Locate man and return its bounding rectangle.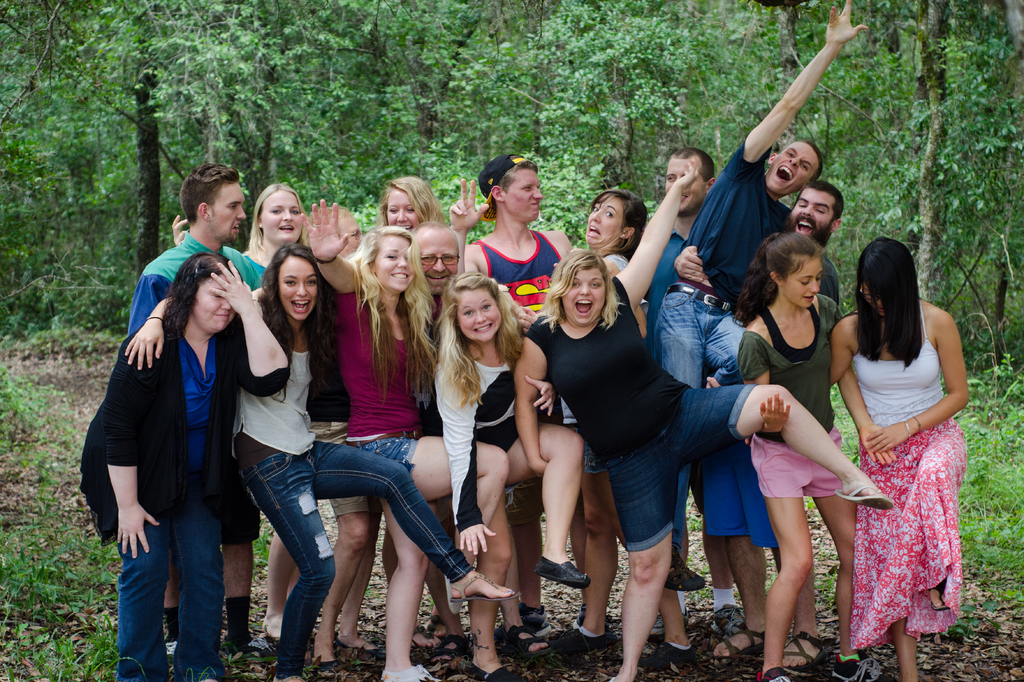
box=[301, 218, 473, 438].
